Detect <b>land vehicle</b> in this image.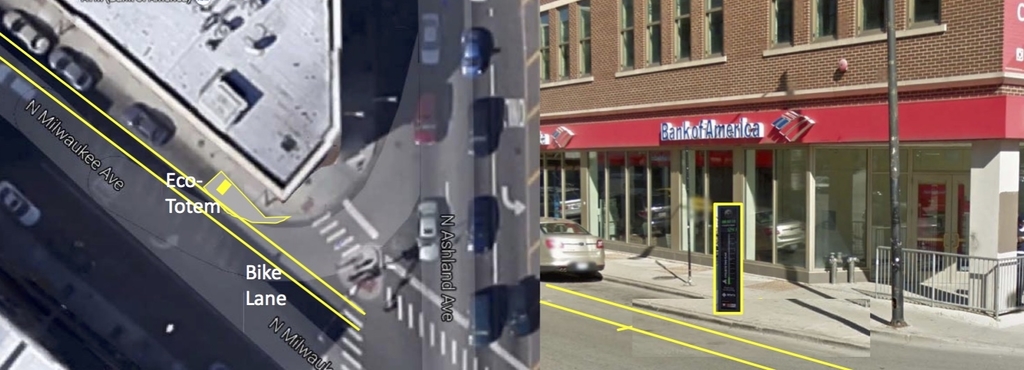
Detection: l=466, t=195, r=493, b=257.
